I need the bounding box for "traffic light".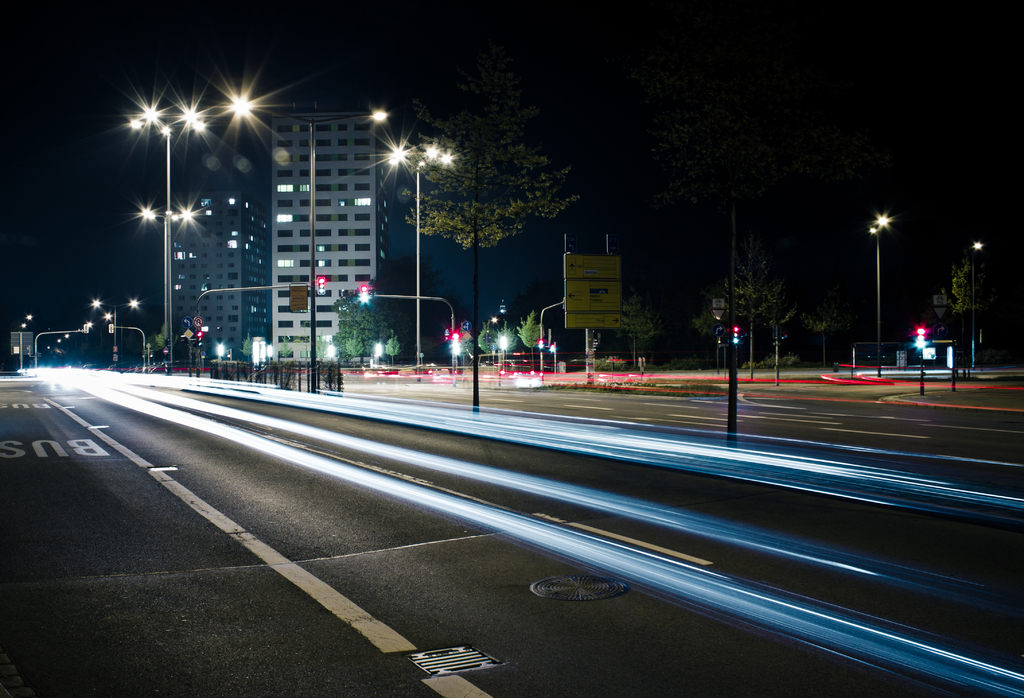
Here it is: region(451, 330, 459, 357).
